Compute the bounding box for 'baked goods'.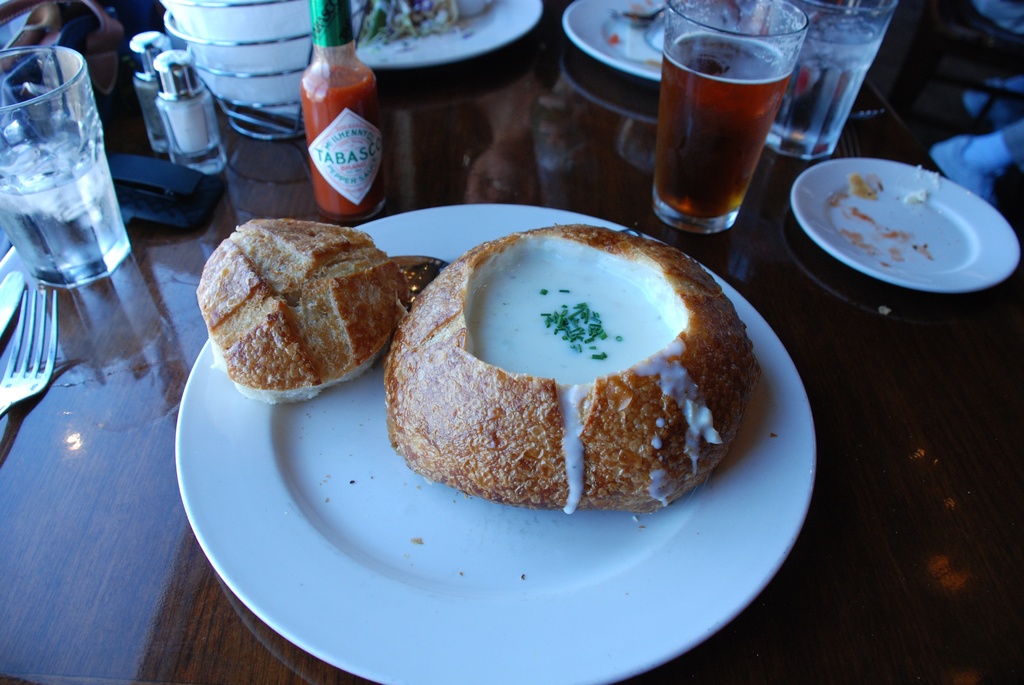
(left=195, top=221, right=415, bottom=407).
